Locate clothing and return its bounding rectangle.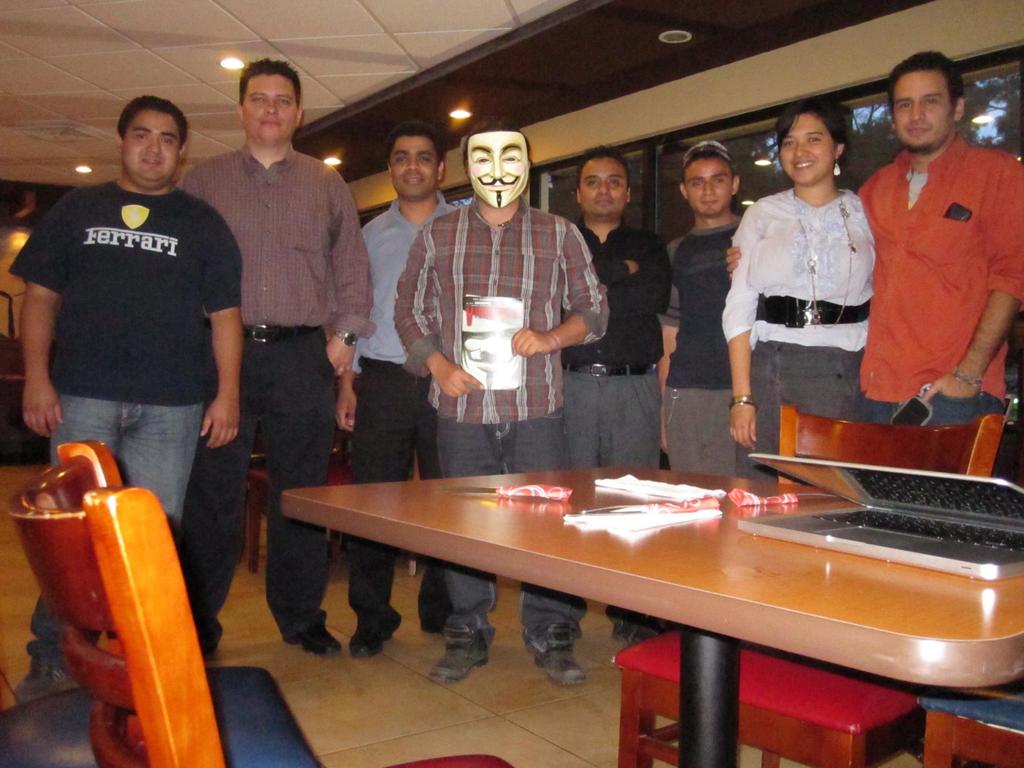
(x1=662, y1=214, x2=738, y2=481).
